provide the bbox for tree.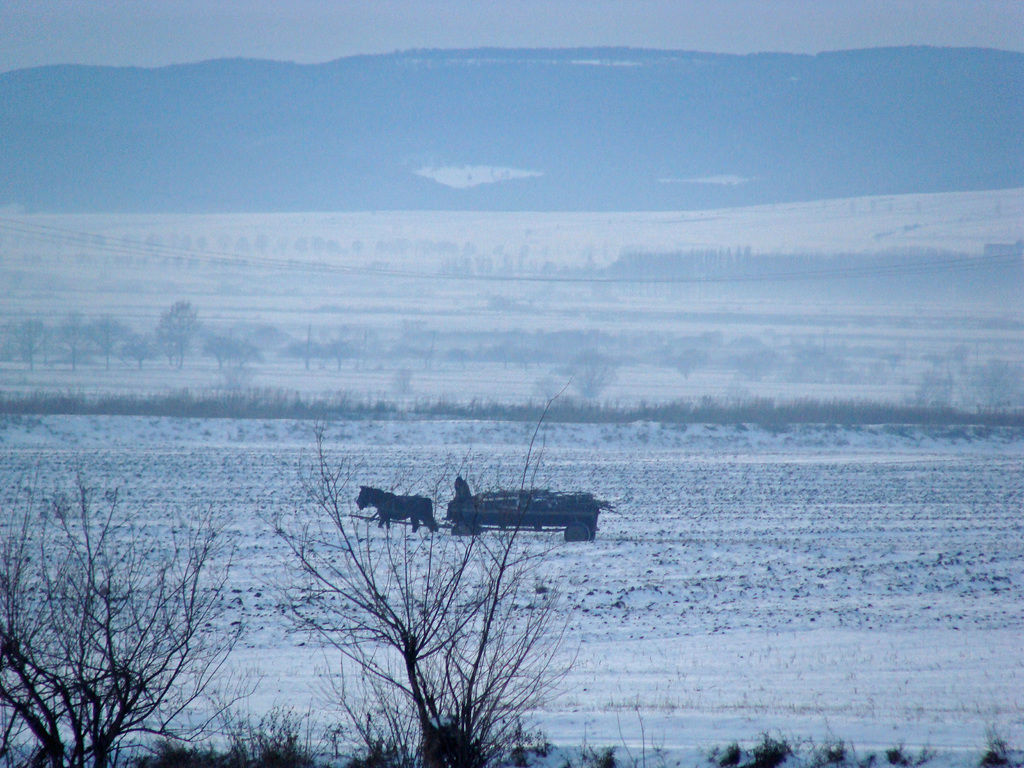
rect(551, 348, 627, 401).
